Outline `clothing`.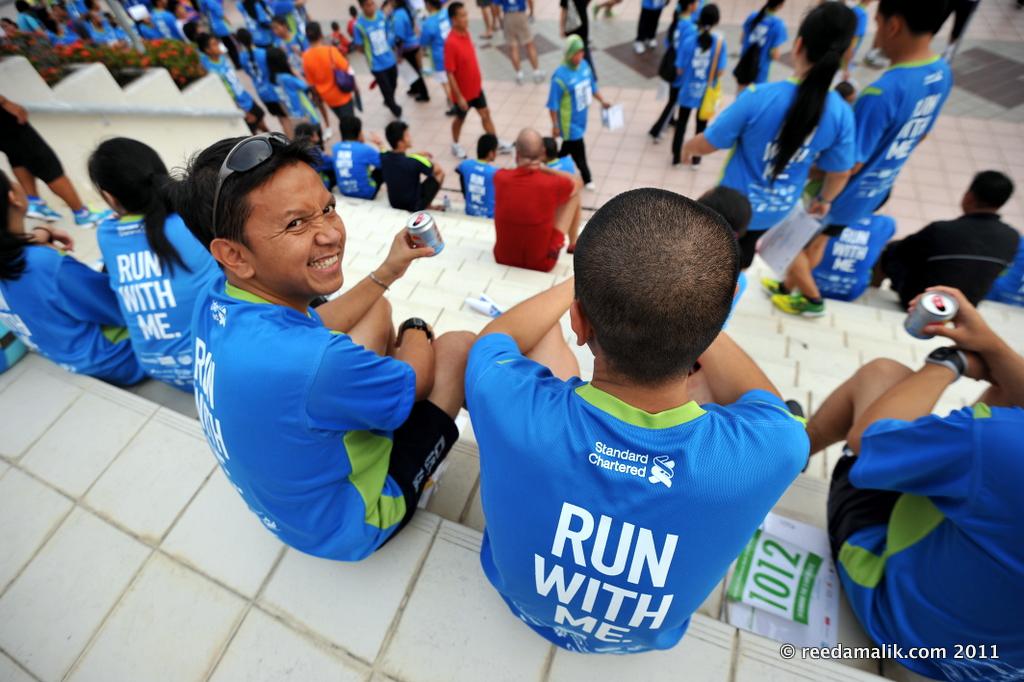
Outline: BBox(457, 163, 497, 217).
